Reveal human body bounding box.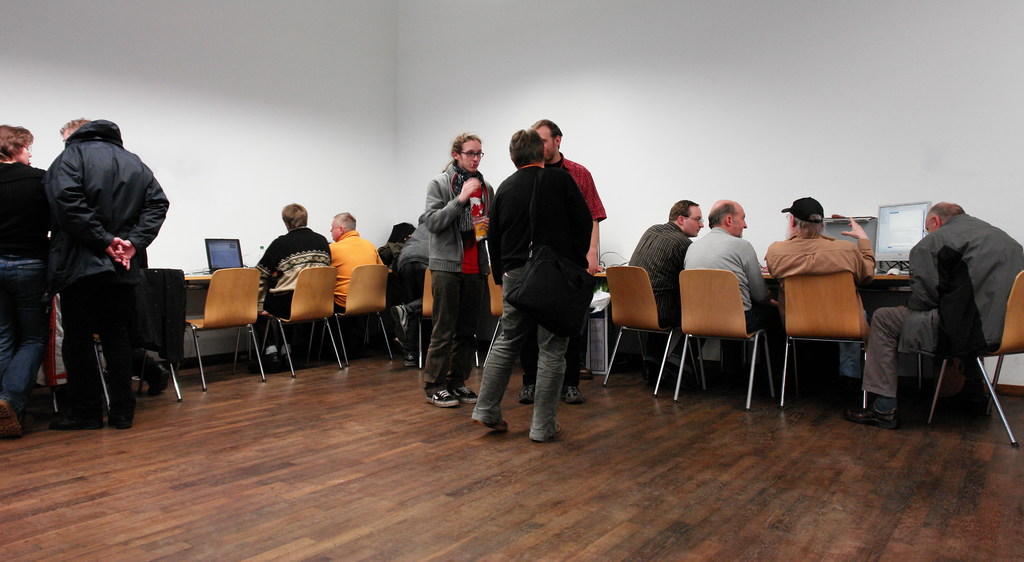
Revealed: region(628, 222, 712, 381).
